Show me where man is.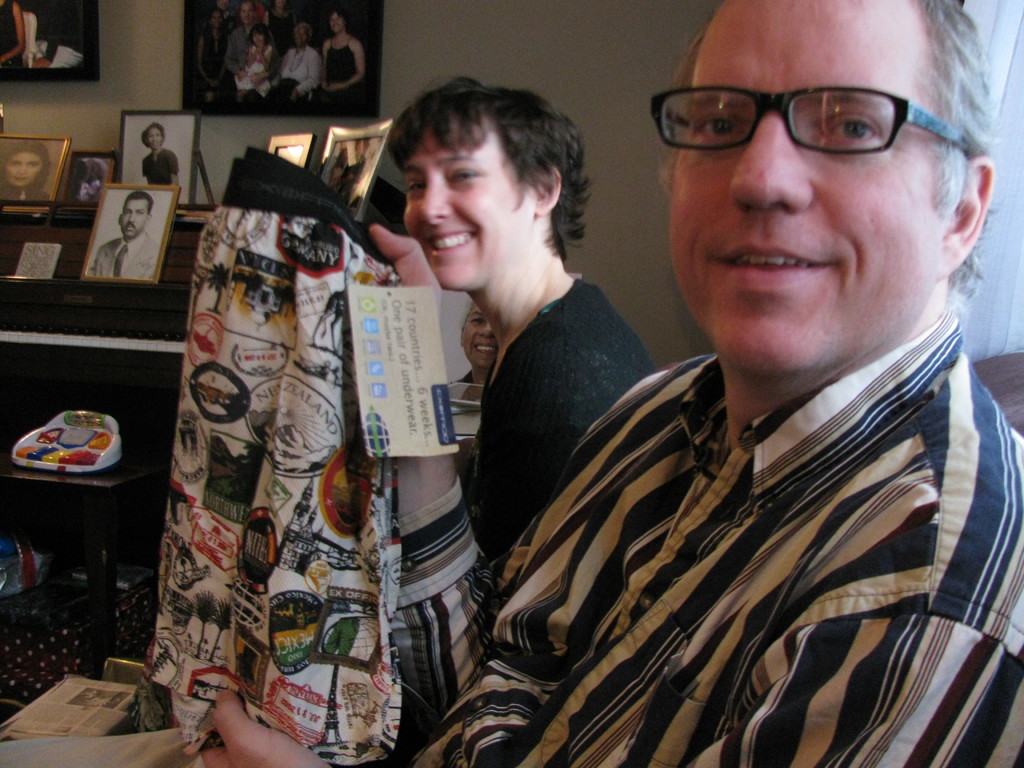
man is at (x1=225, y1=0, x2=285, y2=102).
